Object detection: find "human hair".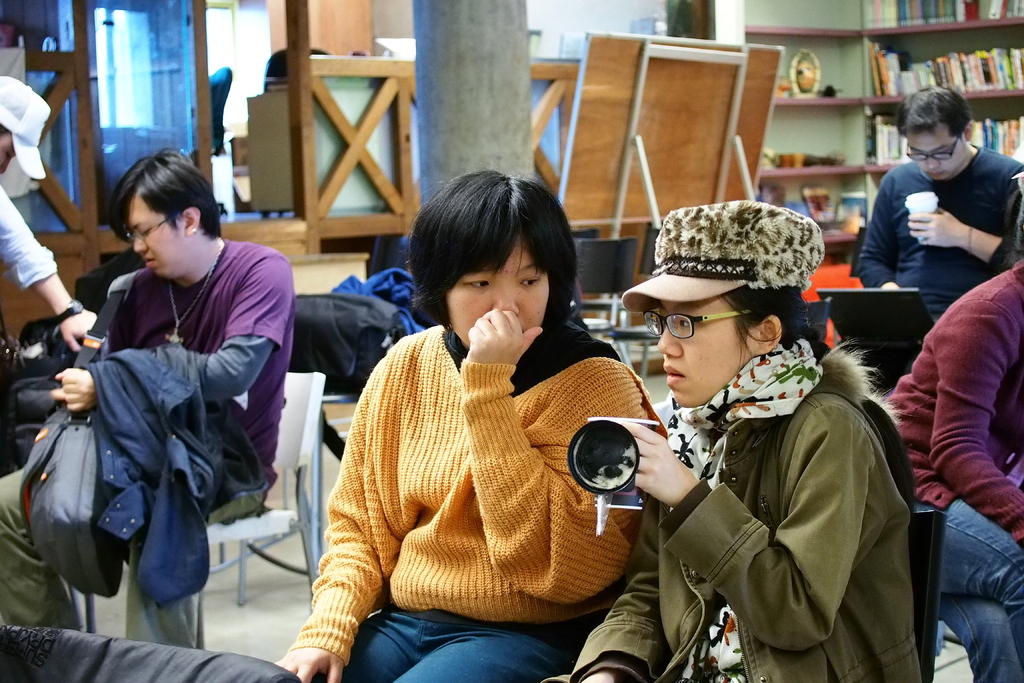
select_region(108, 147, 223, 245).
